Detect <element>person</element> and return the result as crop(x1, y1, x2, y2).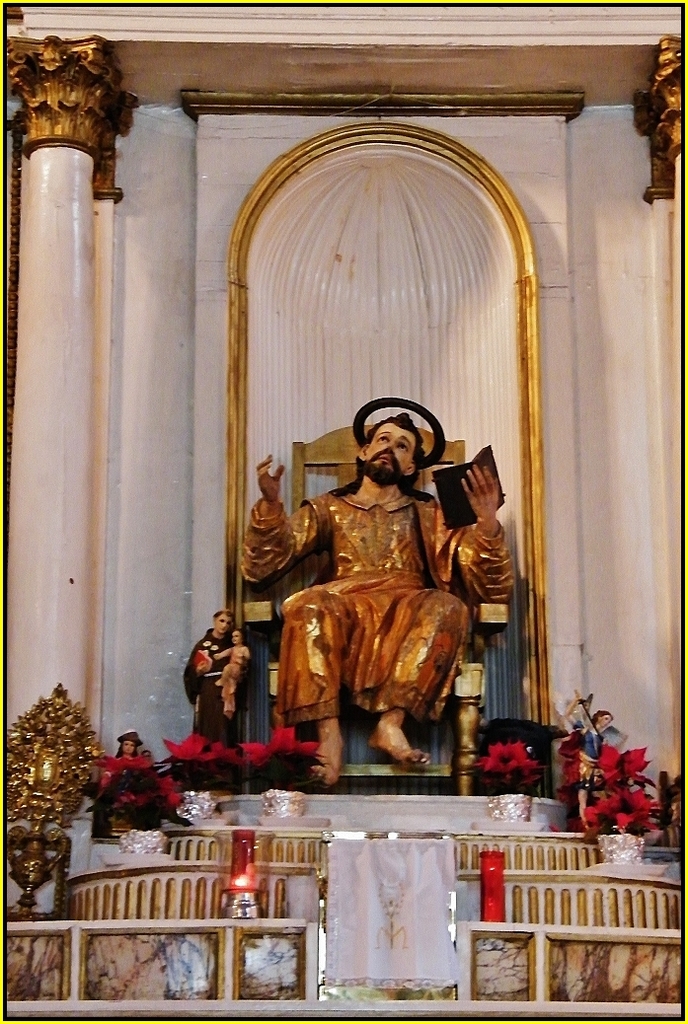
crop(562, 694, 622, 825).
